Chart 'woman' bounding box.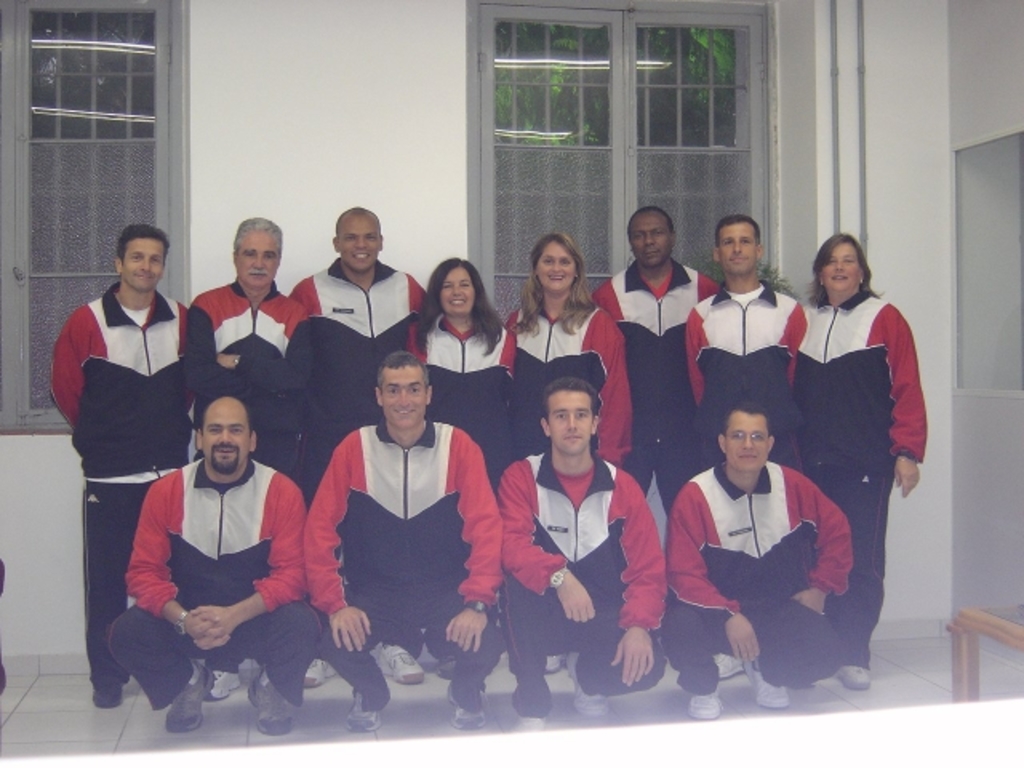
Charted: [776,227,930,698].
